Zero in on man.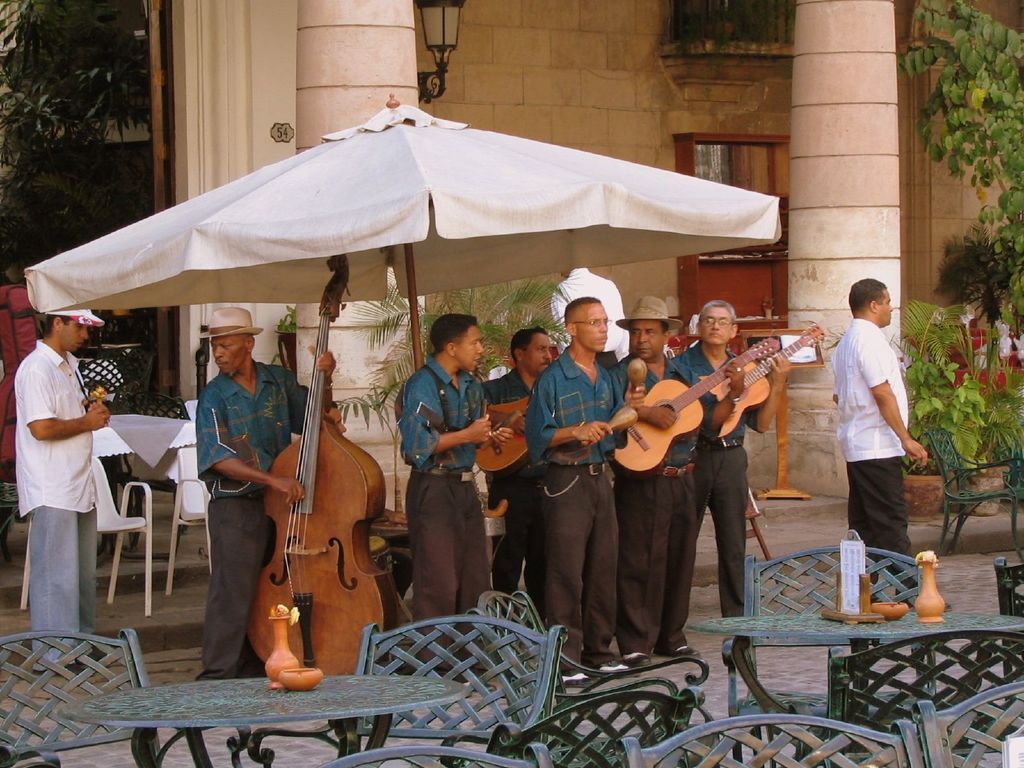
Zeroed in: 605,291,744,668.
